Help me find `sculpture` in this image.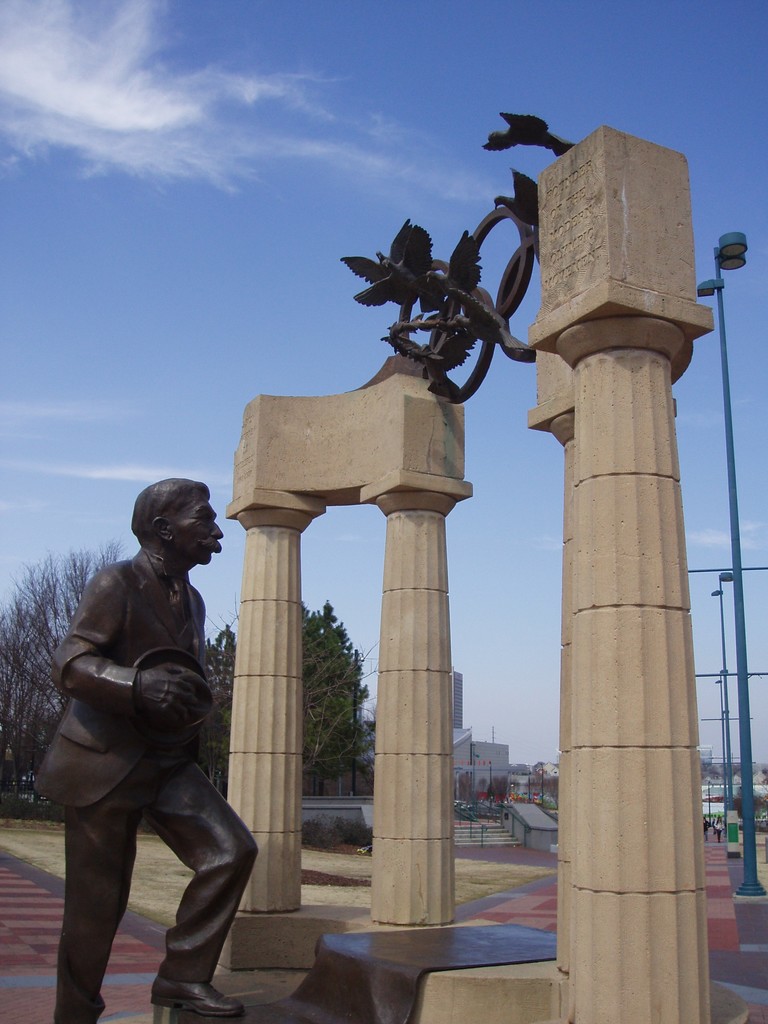
Found it: box(482, 173, 552, 241).
